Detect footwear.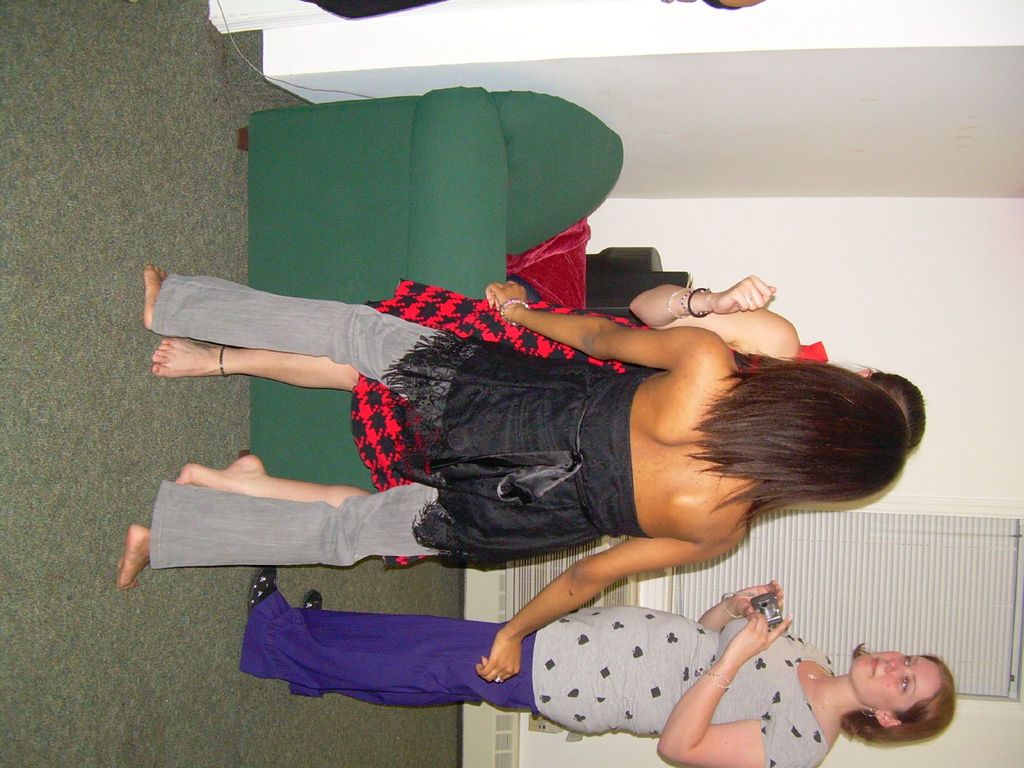
Detected at <box>298,593,323,613</box>.
